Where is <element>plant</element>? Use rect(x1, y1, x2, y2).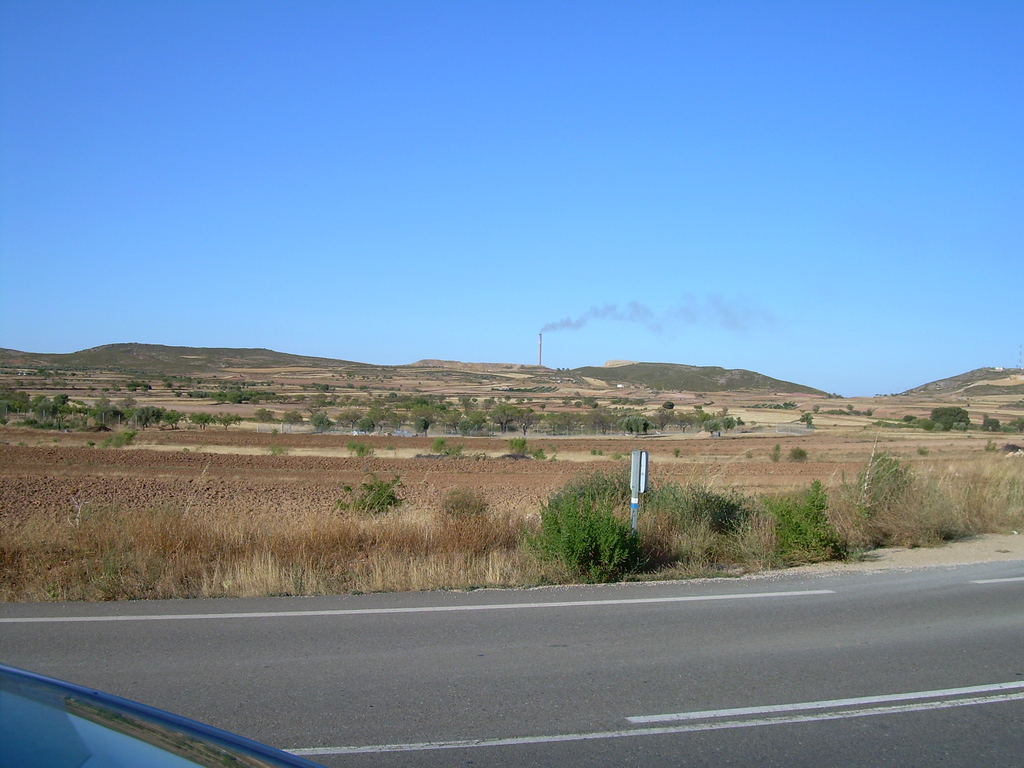
rect(84, 426, 138, 449).
